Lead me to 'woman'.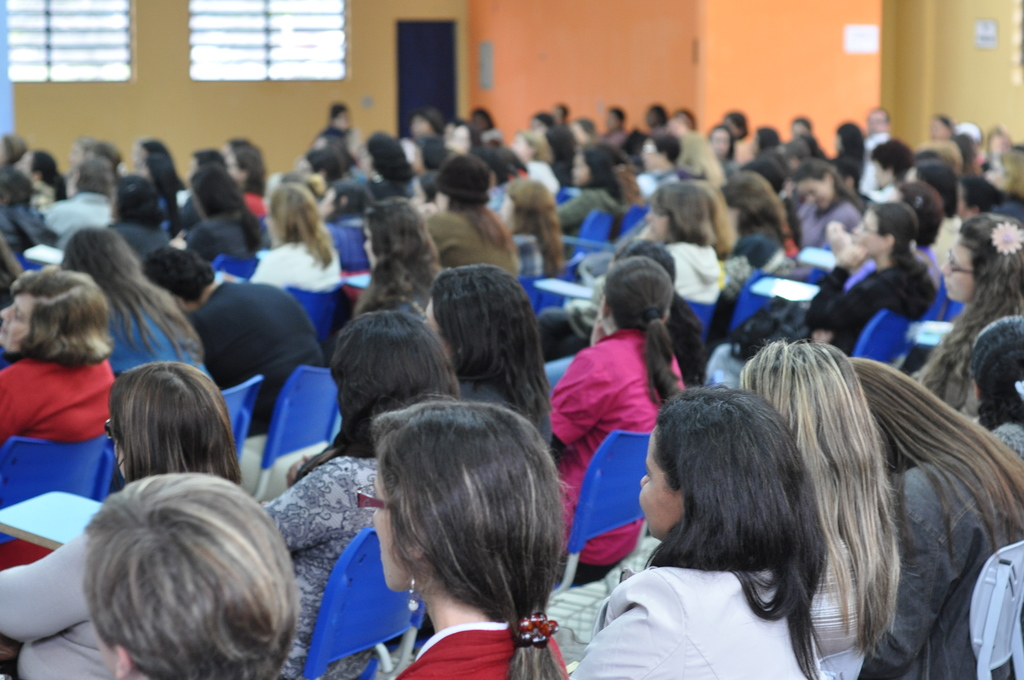
Lead to (left=178, top=161, right=269, bottom=278).
